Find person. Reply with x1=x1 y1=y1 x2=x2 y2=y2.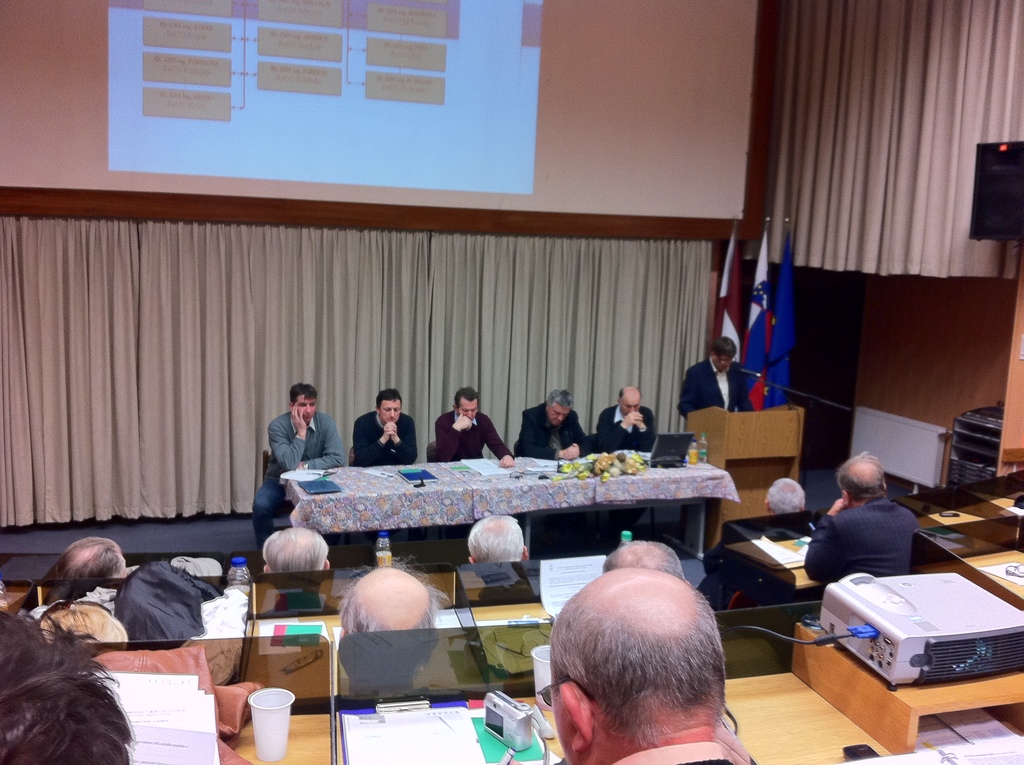
x1=260 y1=525 x2=333 y2=617.
